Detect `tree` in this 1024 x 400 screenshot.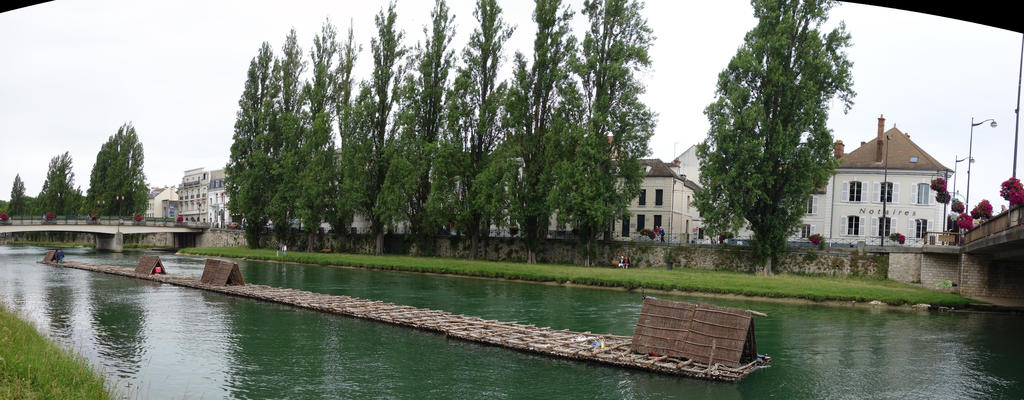
Detection: l=32, t=145, r=76, b=219.
